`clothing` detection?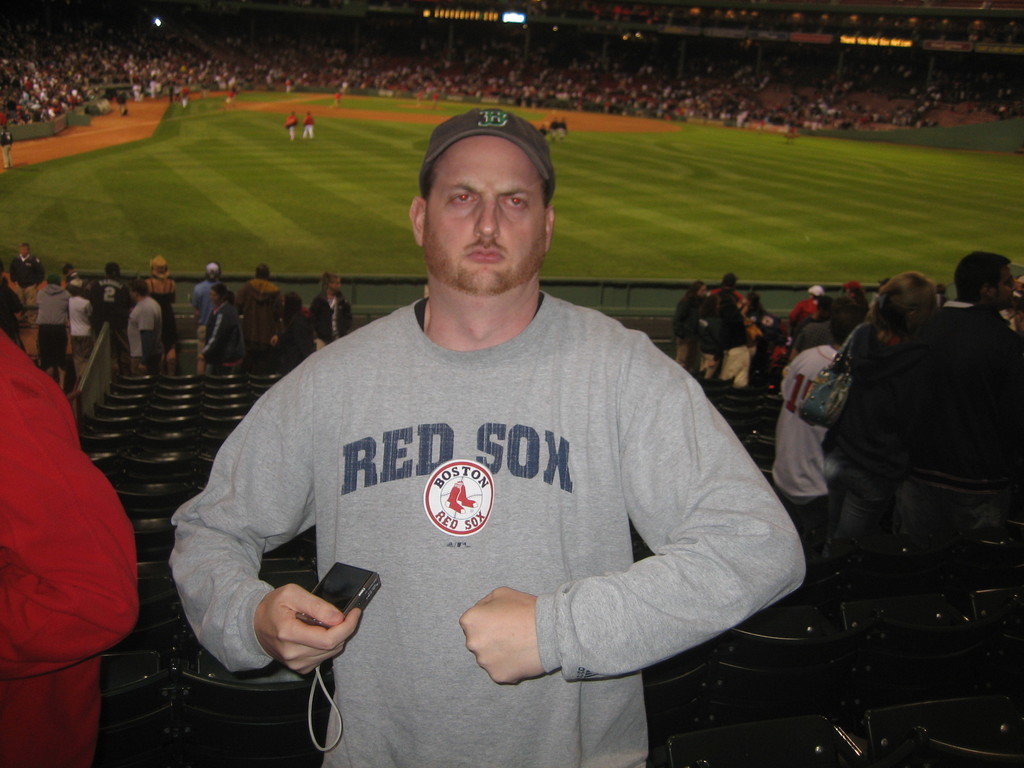
[186, 271, 232, 330]
